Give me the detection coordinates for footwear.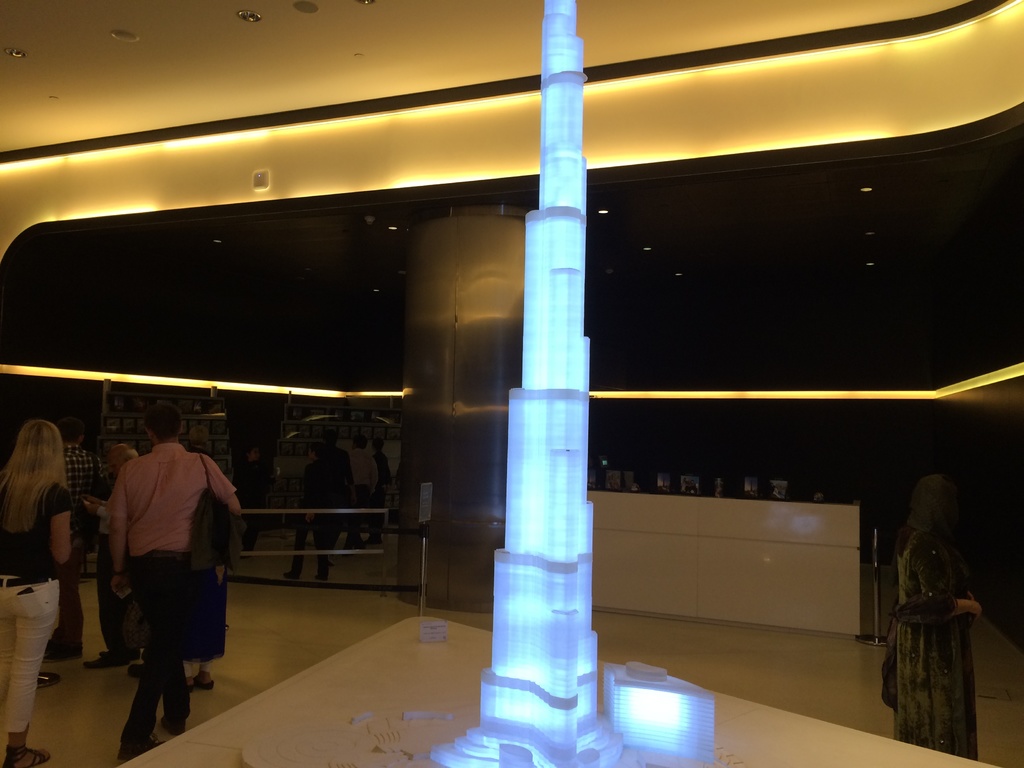
detection(83, 652, 132, 664).
